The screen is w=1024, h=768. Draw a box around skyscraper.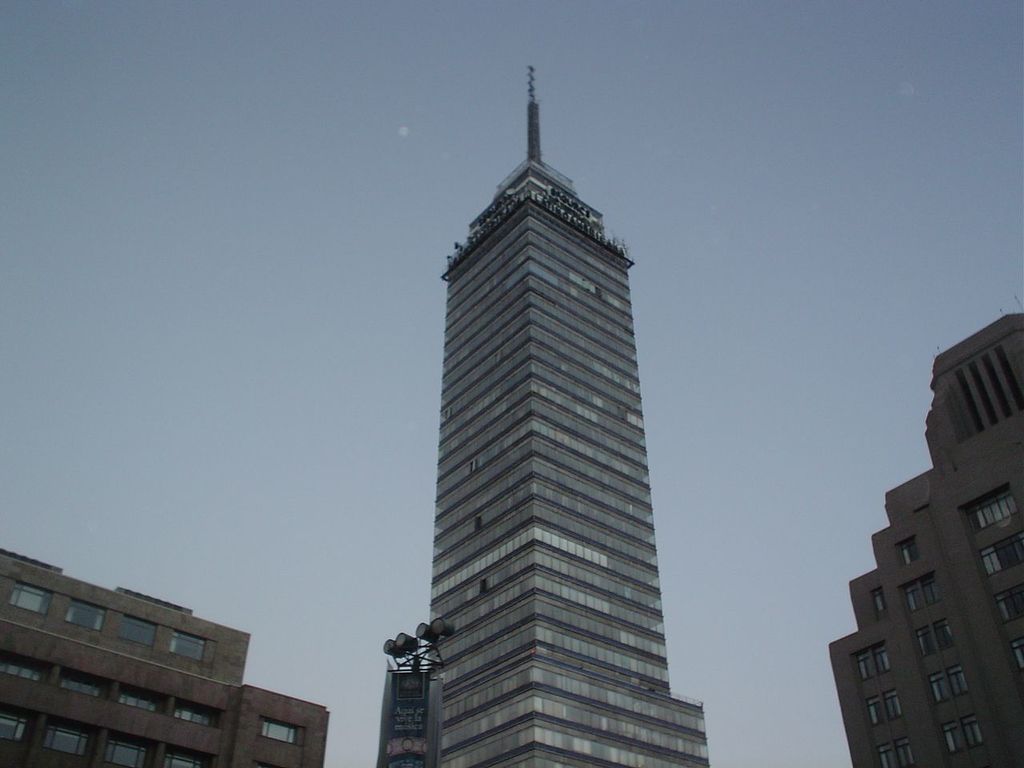
box=[827, 316, 1023, 767].
